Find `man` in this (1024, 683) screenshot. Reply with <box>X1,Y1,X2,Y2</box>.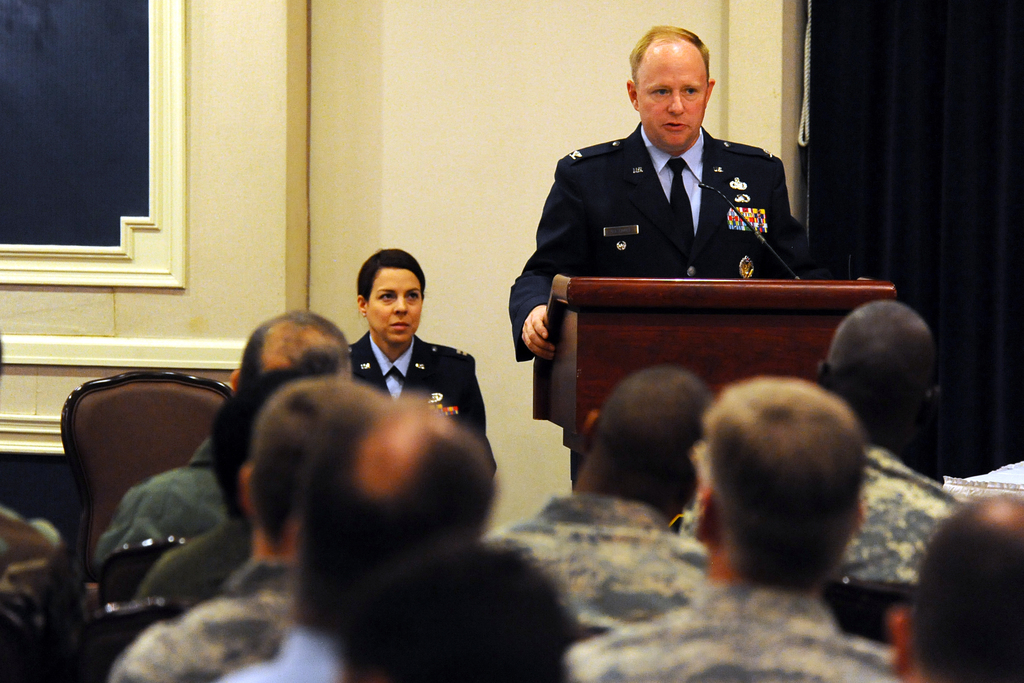
<box>885,488,1023,682</box>.
